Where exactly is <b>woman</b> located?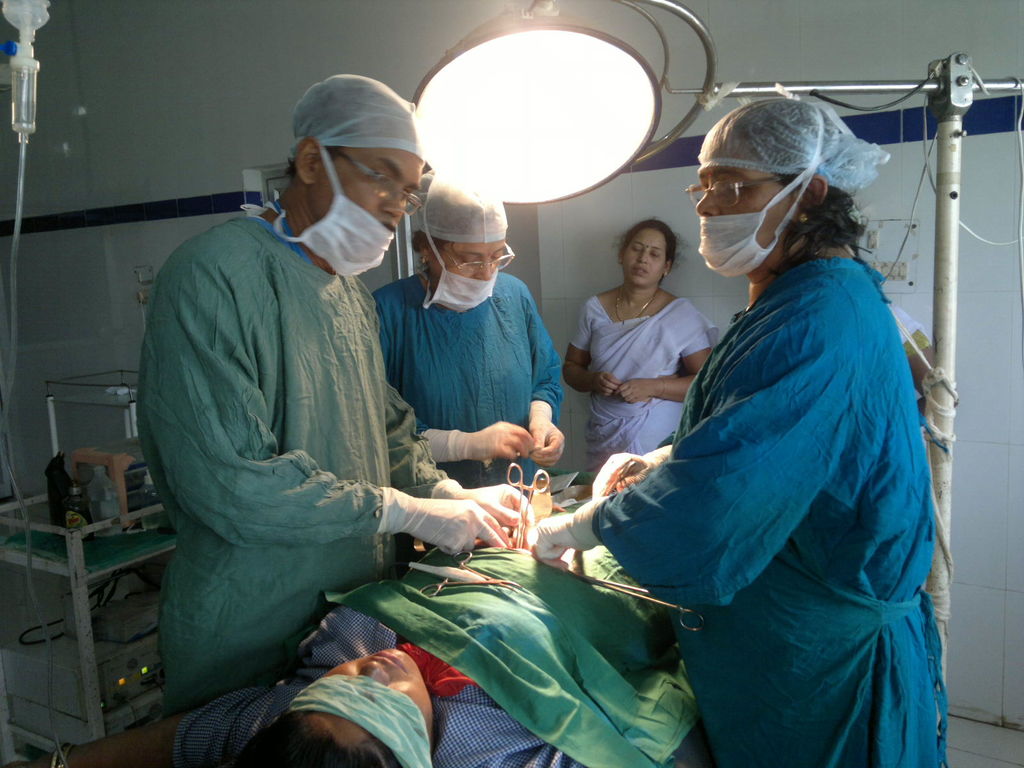
Its bounding box is <region>376, 186, 569, 488</region>.
